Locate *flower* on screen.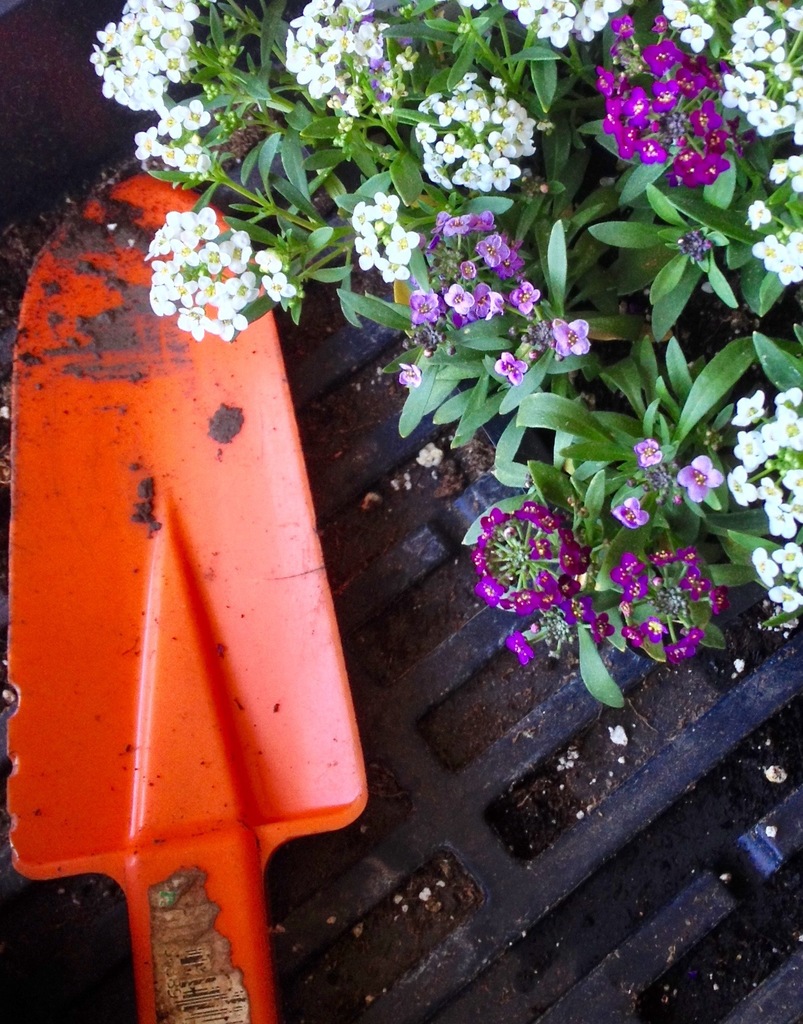
On screen at pyautogui.locateOnScreen(415, 440, 444, 468).
